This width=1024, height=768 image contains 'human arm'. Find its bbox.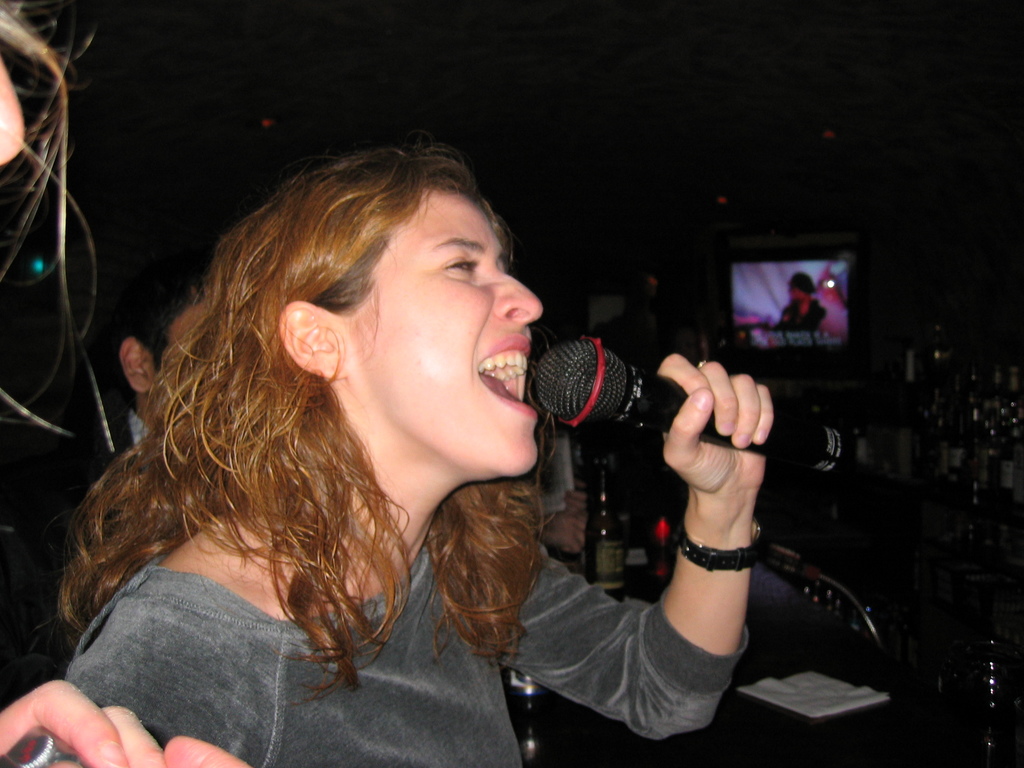
locate(650, 354, 788, 566).
